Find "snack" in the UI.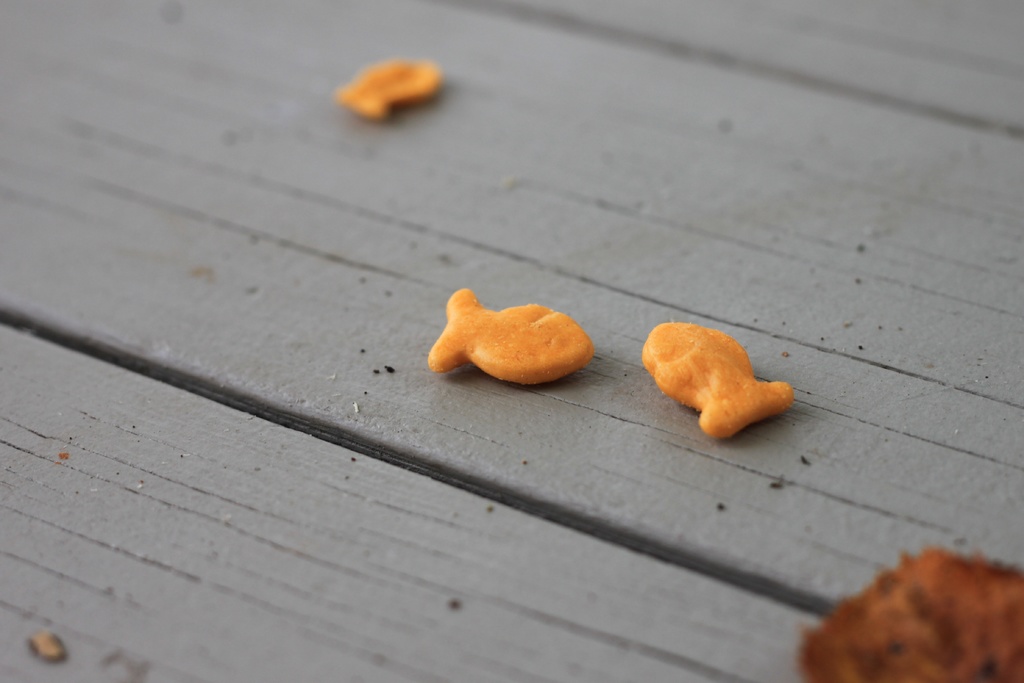
UI element at (left=409, top=283, right=601, bottom=379).
